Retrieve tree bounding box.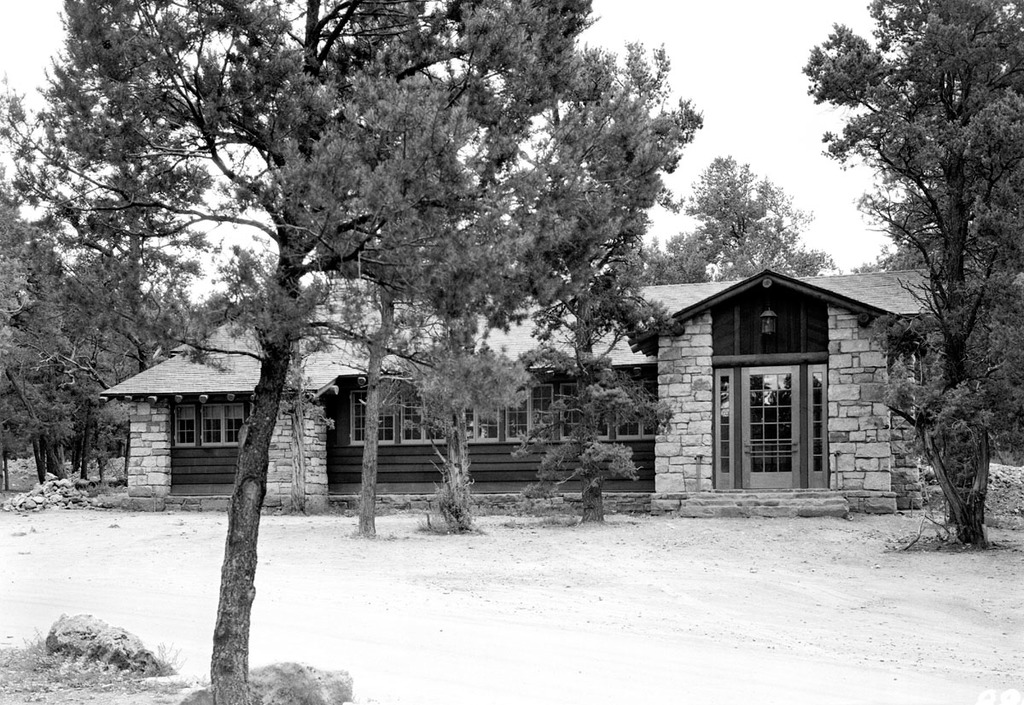
Bounding box: 829,7,1009,534.
